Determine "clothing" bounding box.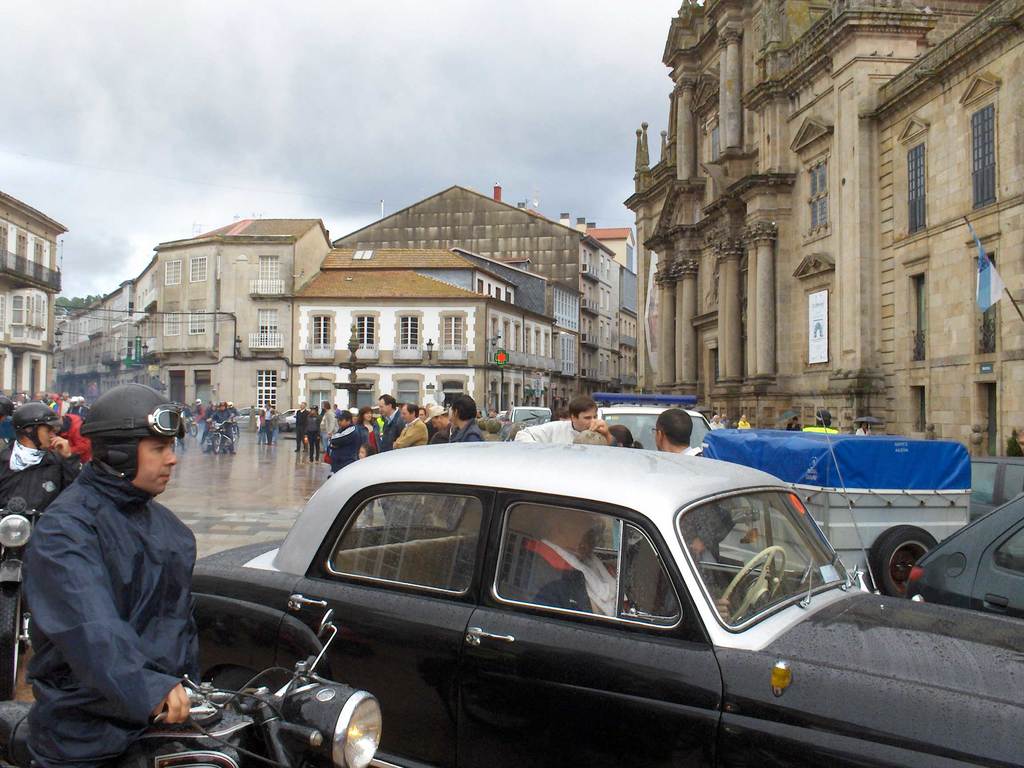
Determined: [x1=392, y1=419, x2=430, y2=531].
